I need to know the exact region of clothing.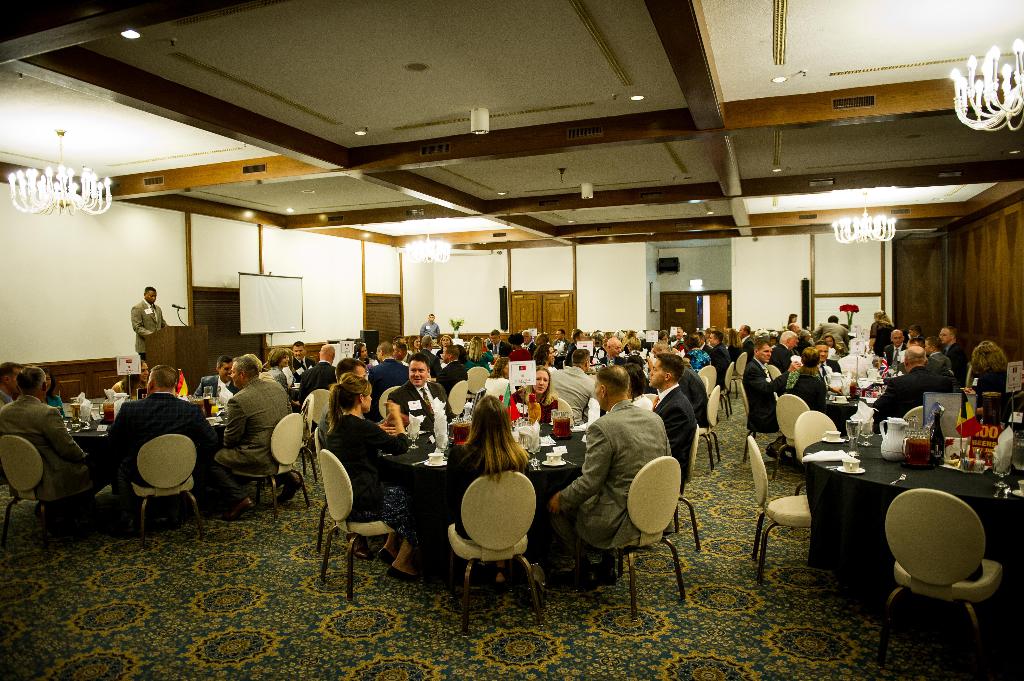
Region: 107,389,211,498.
